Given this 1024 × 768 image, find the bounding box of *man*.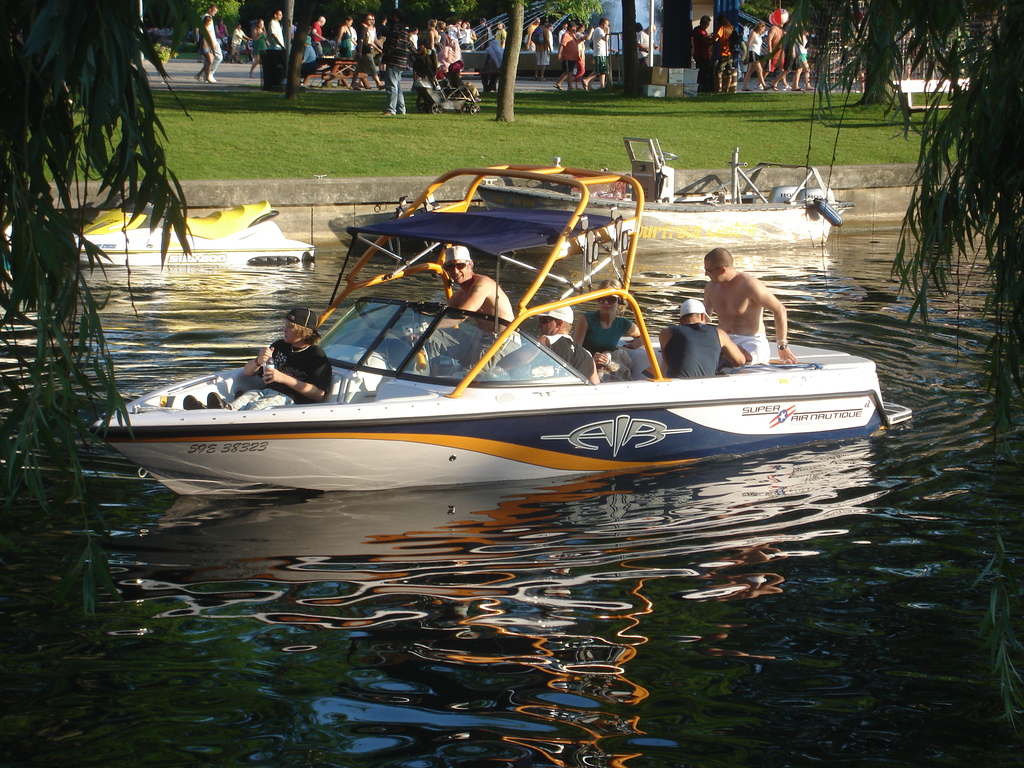
196 3 223 84.
